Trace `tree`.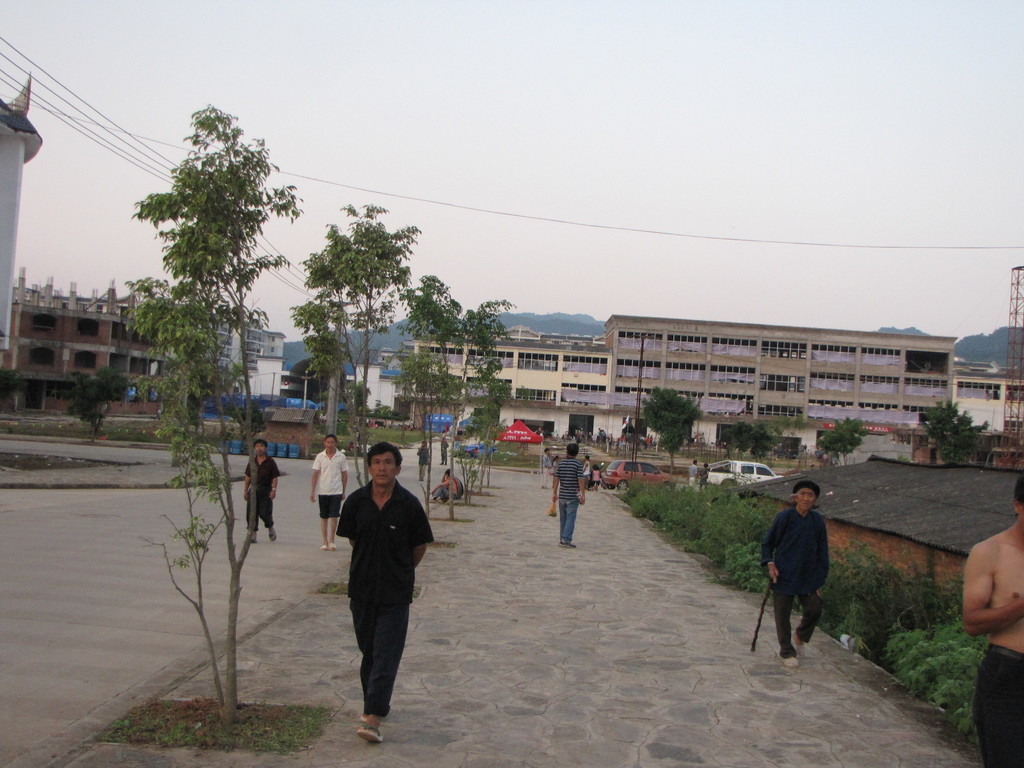
Traced to [782,413,803,455].
